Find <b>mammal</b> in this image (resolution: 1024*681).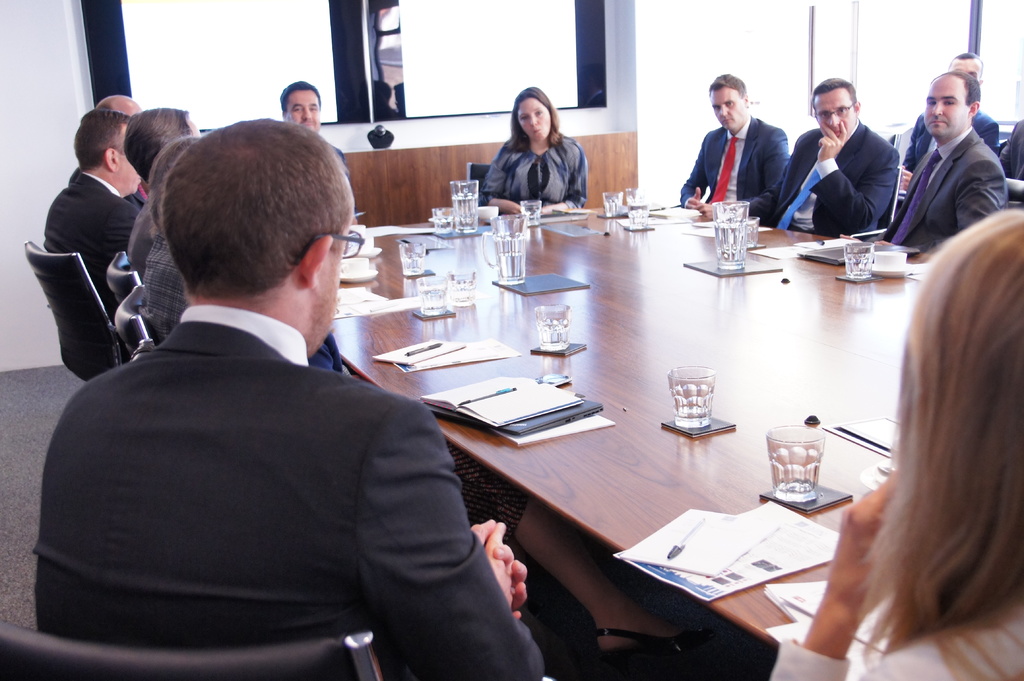
crop(275, 75, 367, 225).
